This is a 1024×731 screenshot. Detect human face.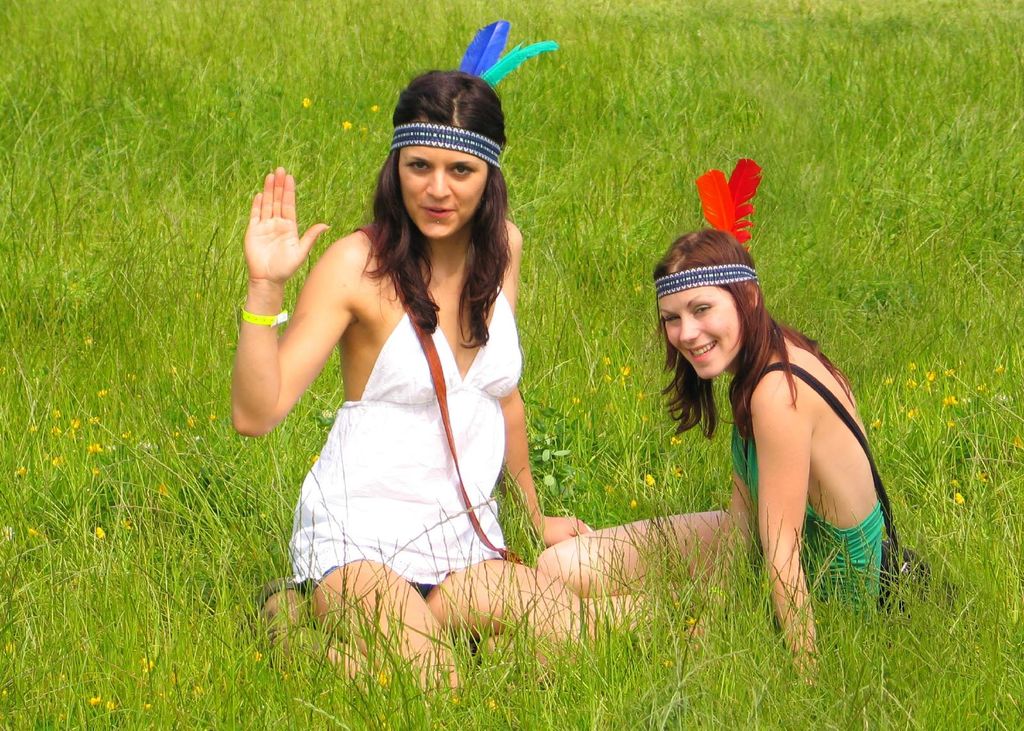
box=[395, 140, 488, 232].
